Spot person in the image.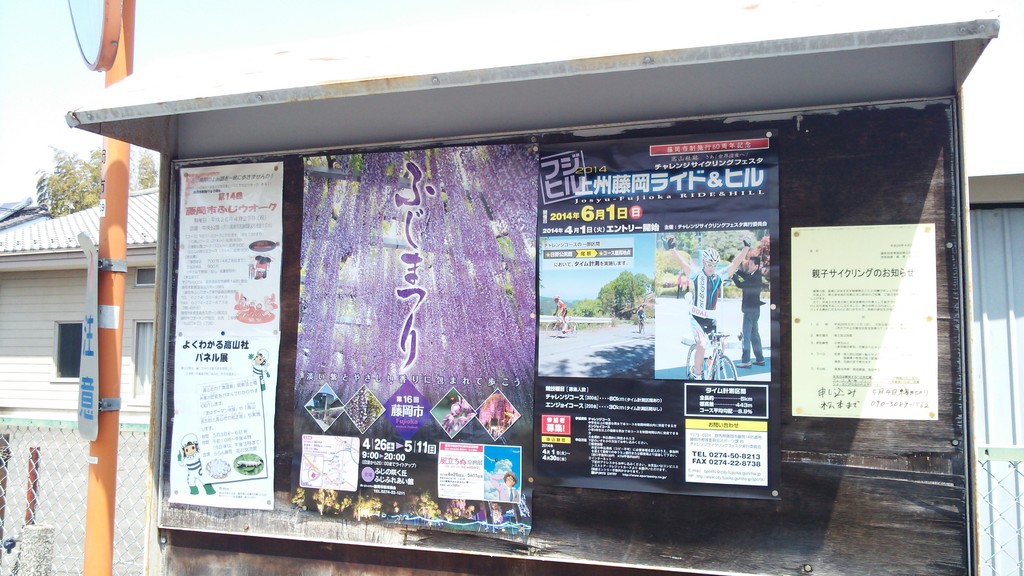
person found at {"x1": 175, "y1": 433, "x2": 218, "y2": 498}.
